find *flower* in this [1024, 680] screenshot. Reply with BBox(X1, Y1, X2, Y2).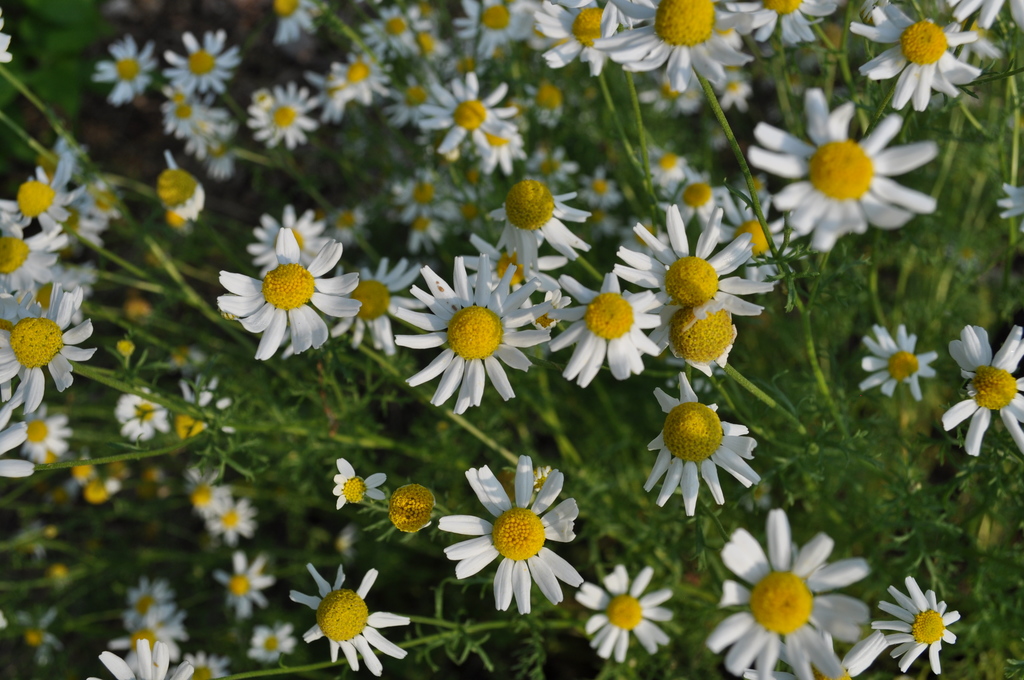
BBox(741, 92, 941, 253).
